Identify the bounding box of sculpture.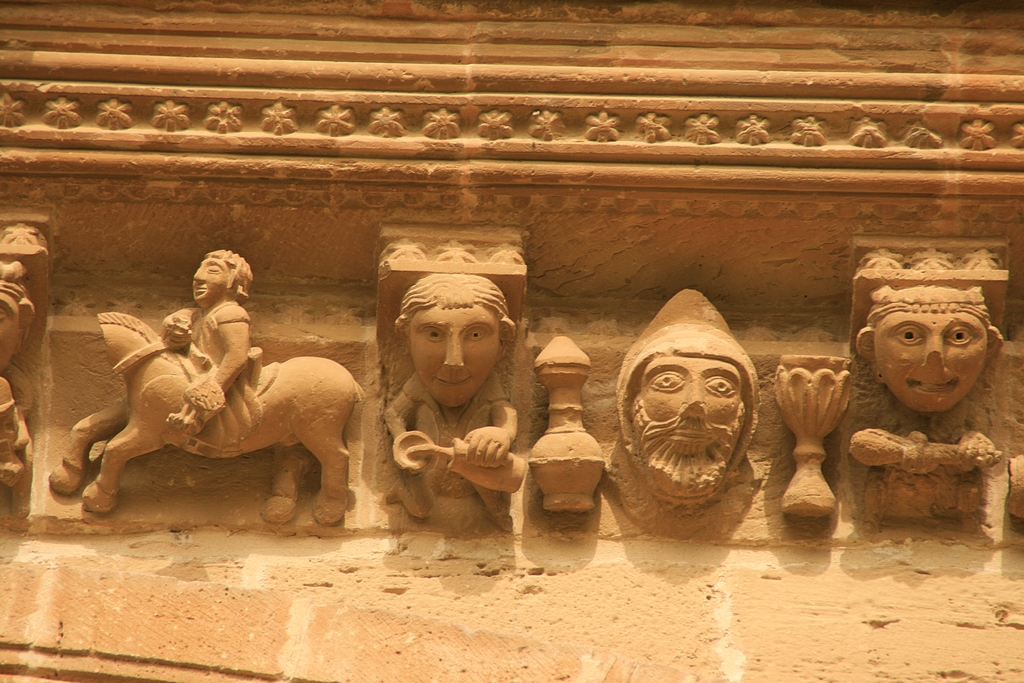
[x1=855, y1=264, x2=1013, y2=513].
